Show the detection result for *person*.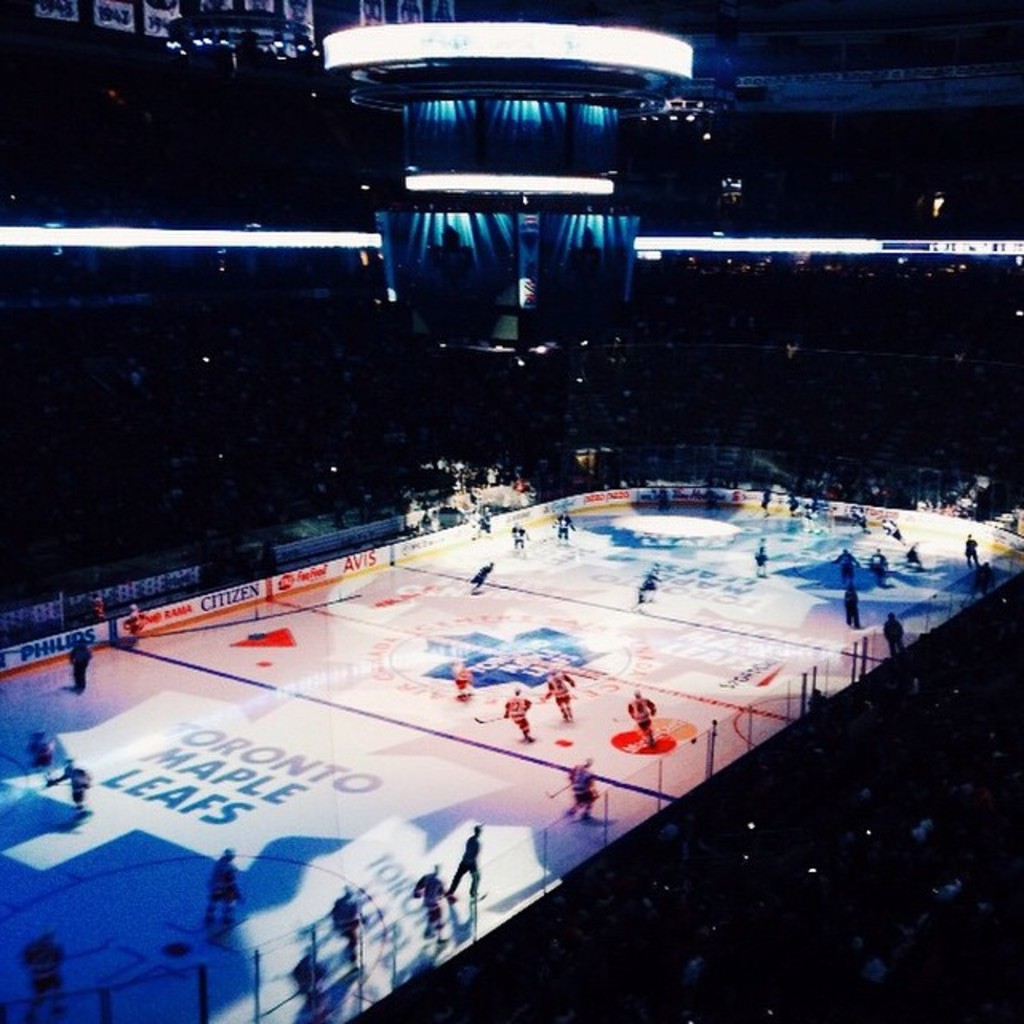
bbox=[830, 541, 848, 581].
